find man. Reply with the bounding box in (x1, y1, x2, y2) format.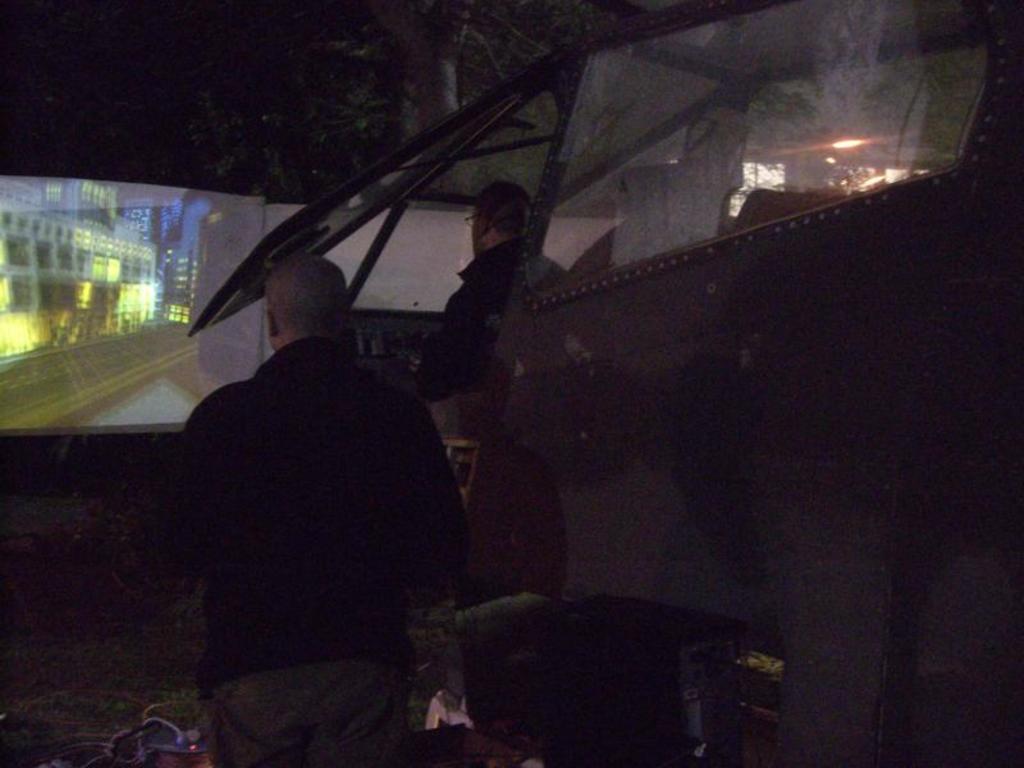
(431, 182, 576, 591).
